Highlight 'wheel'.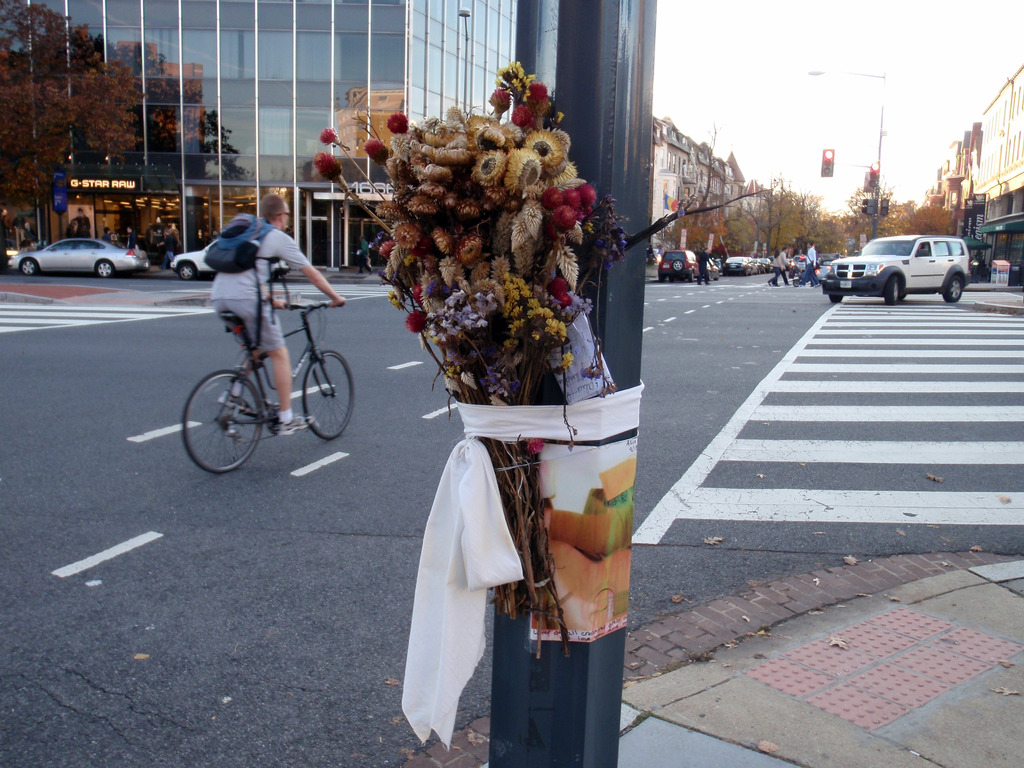
Highlighted region: <region>669, 277, 675, 284</region>.
